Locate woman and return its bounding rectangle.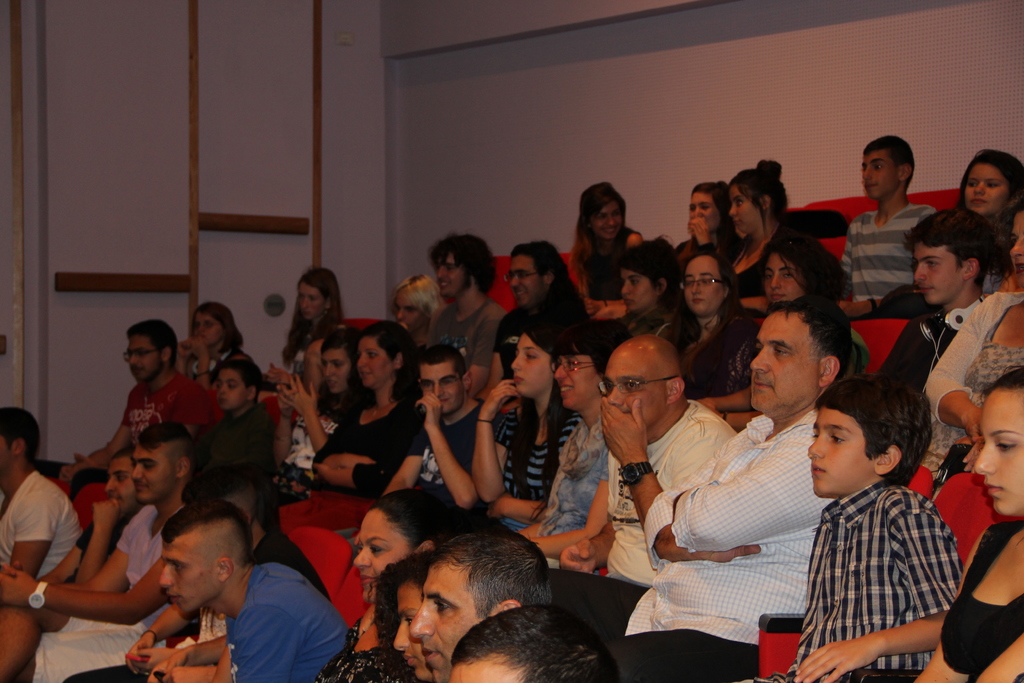
[left=758, top=228, right=872, bottom=379].
